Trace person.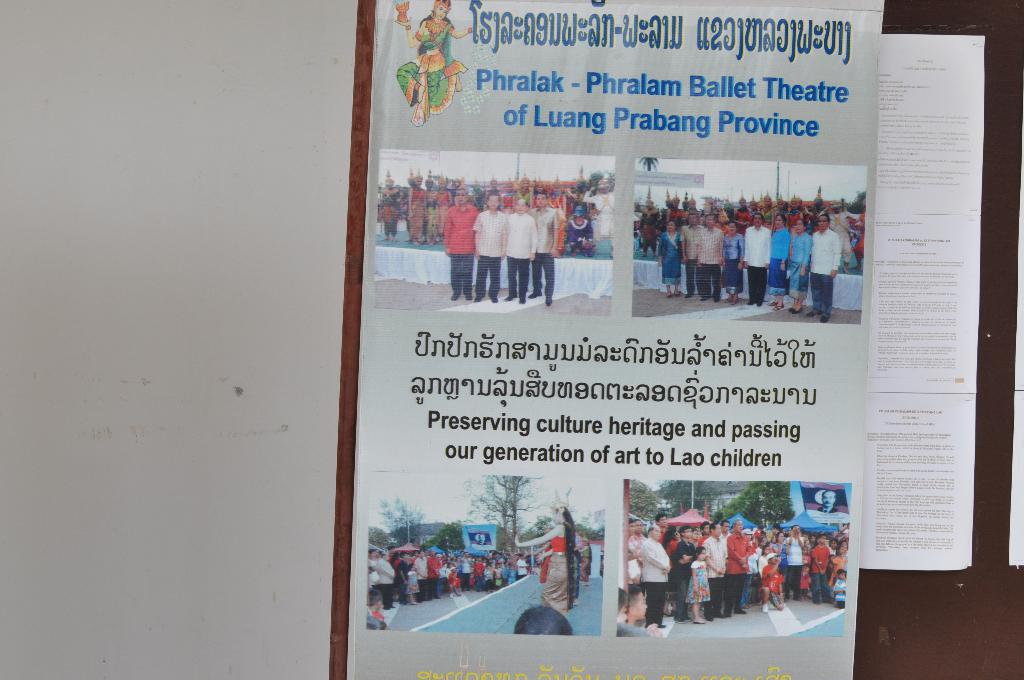
Traced to region(460, 552, 471, 587).
